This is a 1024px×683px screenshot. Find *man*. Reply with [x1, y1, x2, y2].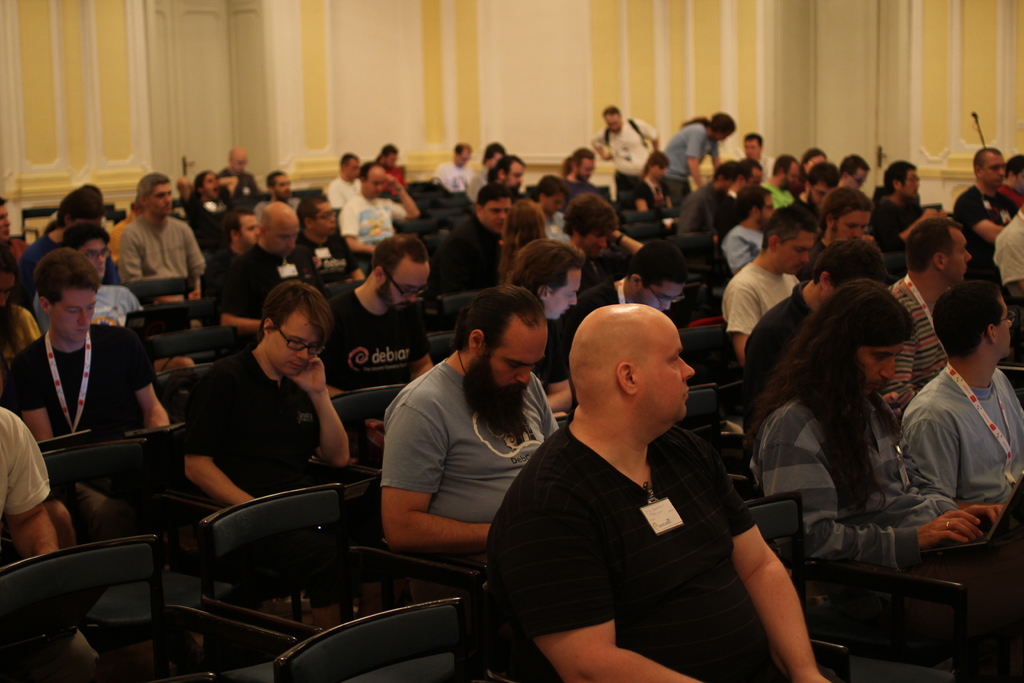
[769, 156, 798, 217].
